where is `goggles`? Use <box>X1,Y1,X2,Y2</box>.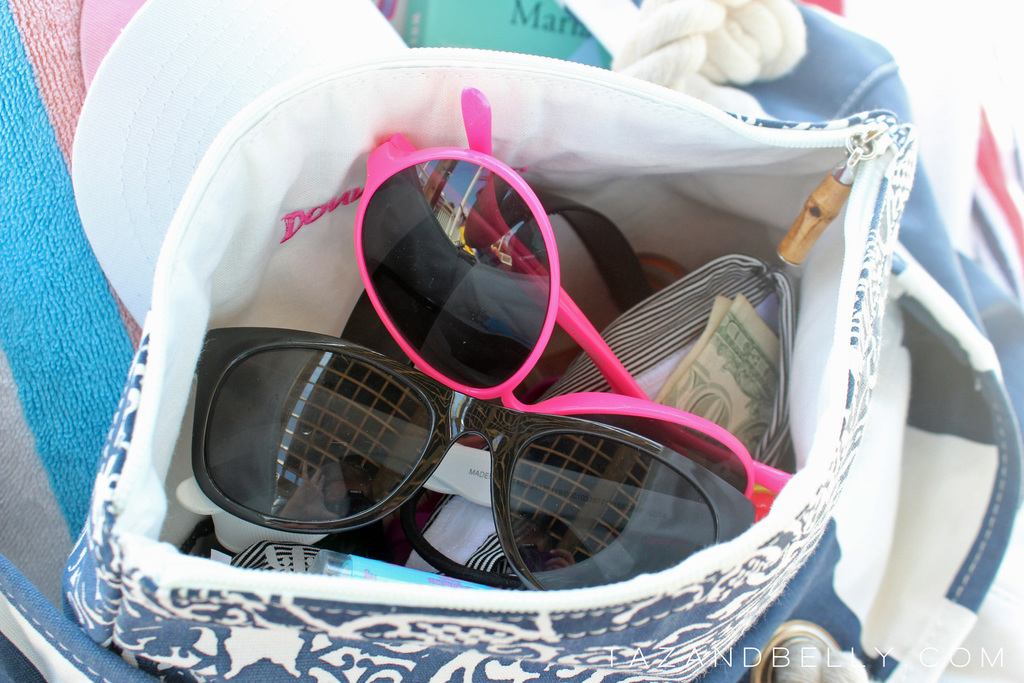
<box>191,316,754,588</box>.
